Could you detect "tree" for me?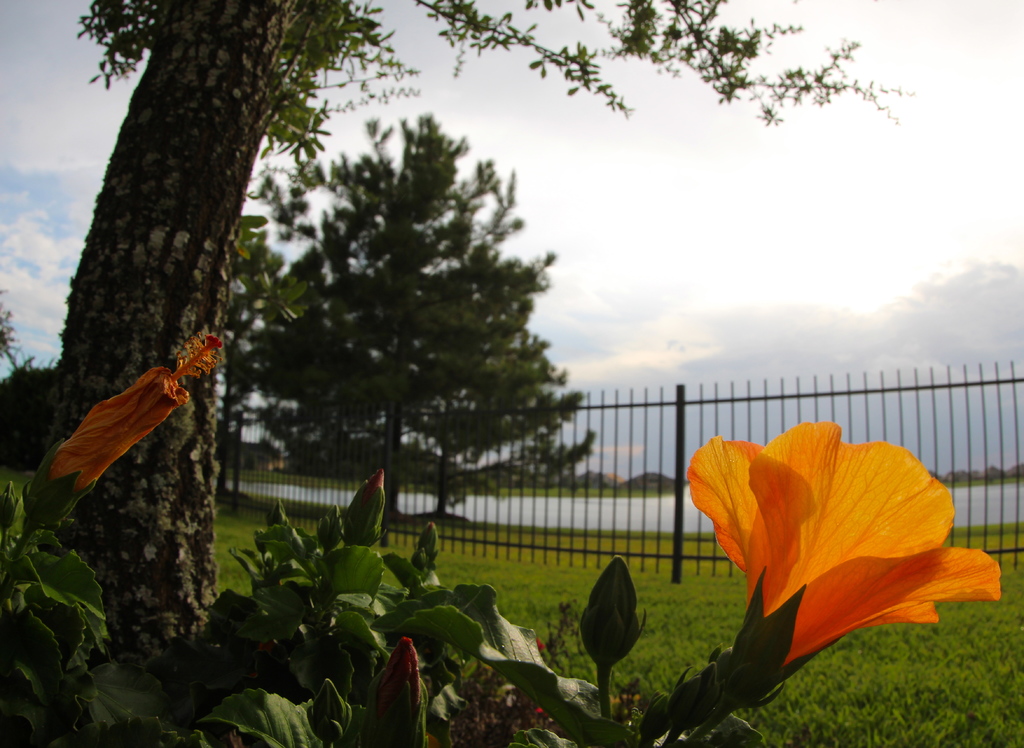
Detection result: bbox(0, 305, 58, 397).
